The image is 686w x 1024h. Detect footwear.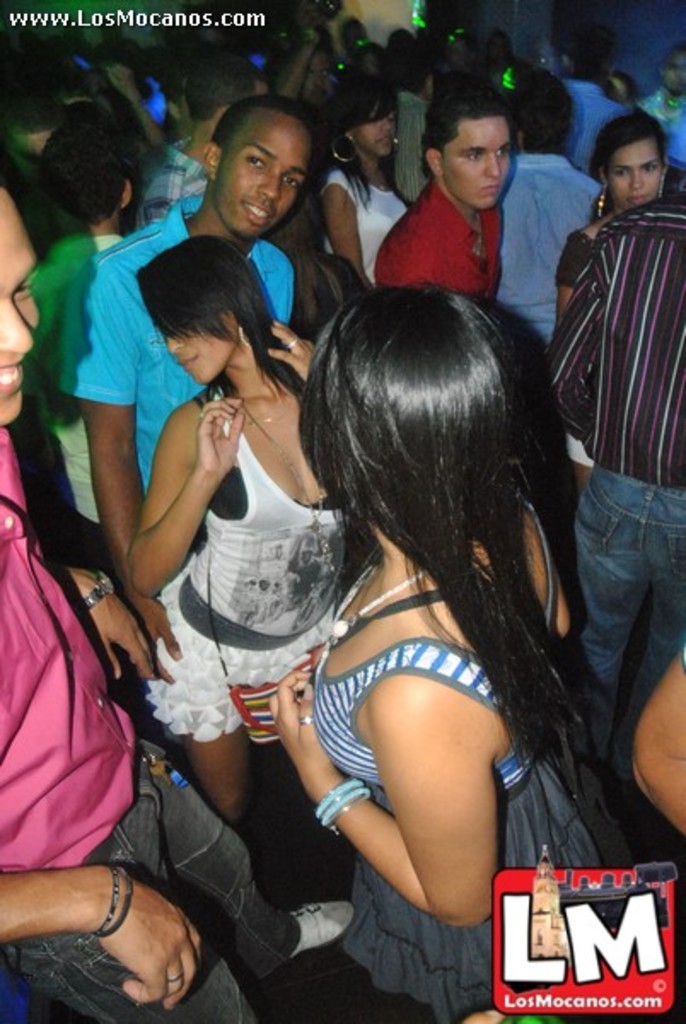
Detection: (x1=285, y1=893, x2=340, y2=961).
